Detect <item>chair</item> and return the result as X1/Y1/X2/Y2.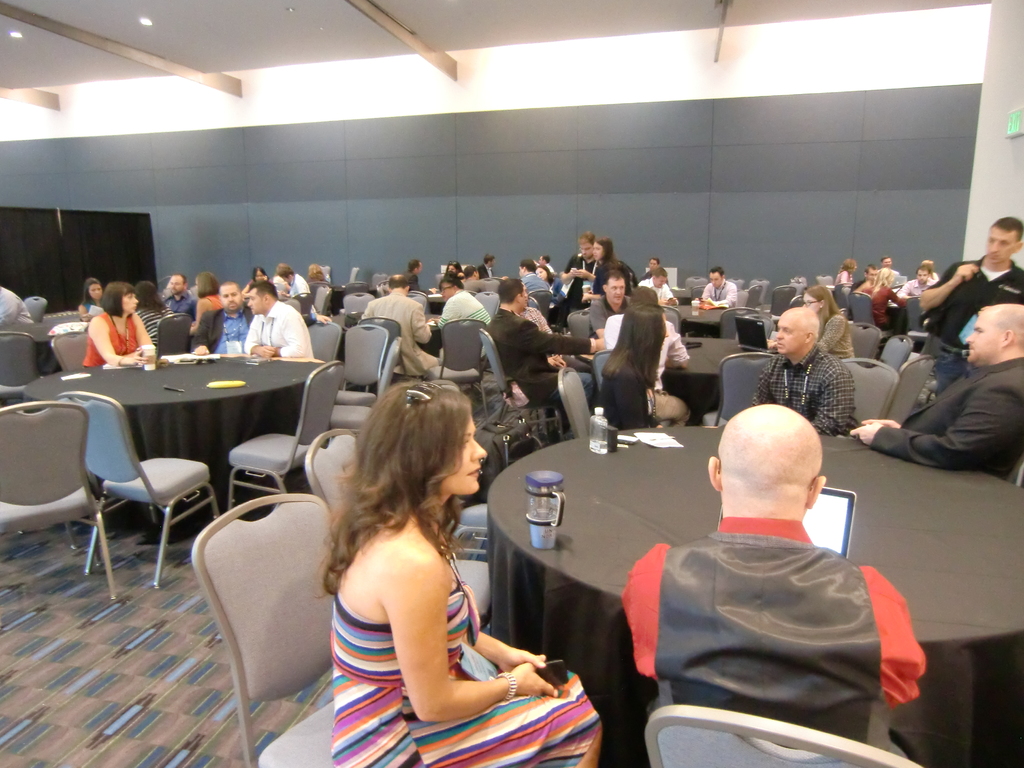
790/292/806/308.
